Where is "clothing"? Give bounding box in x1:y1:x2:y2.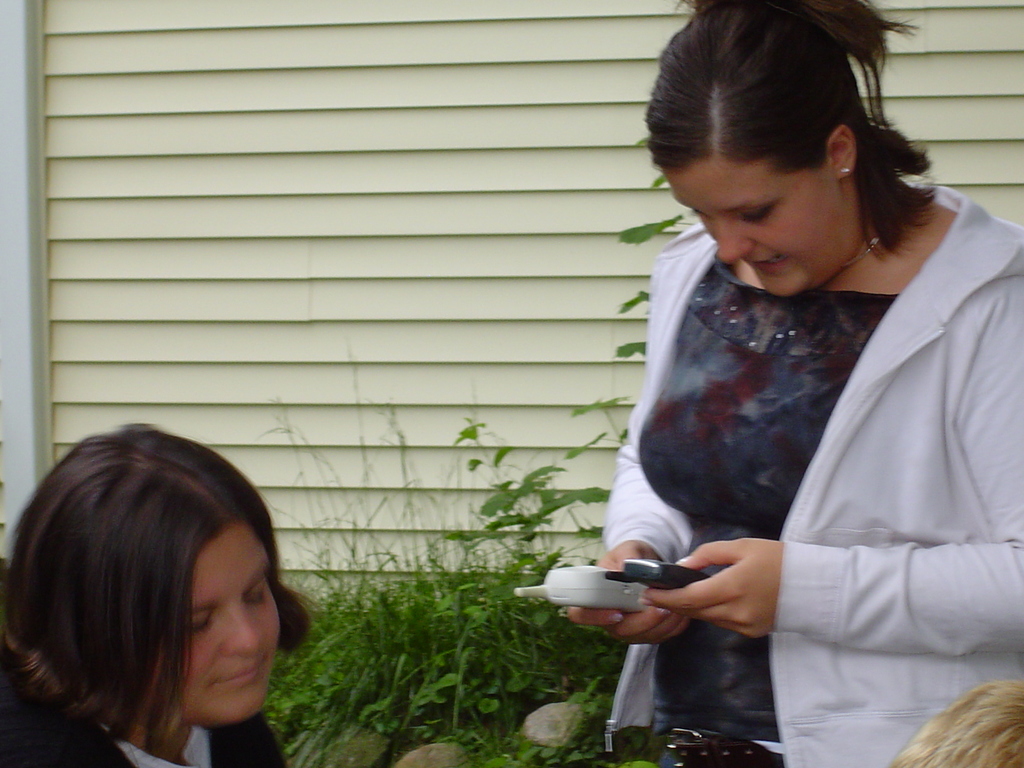
607:150:1023:728.
